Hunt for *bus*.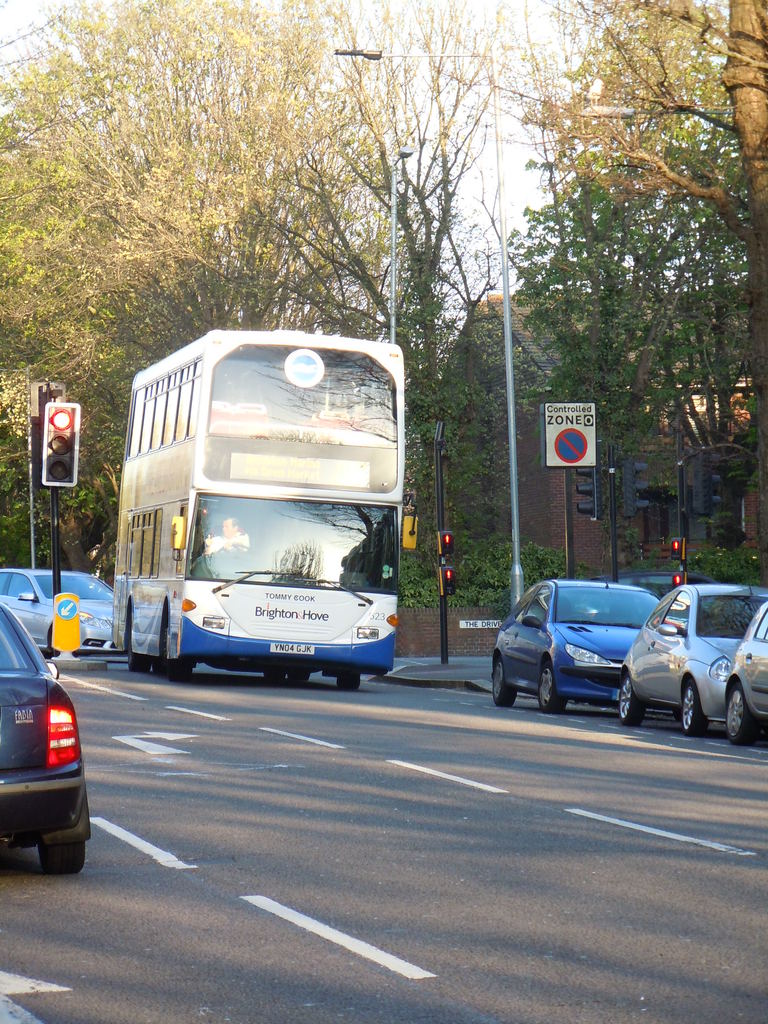
Hunted down at region(108, 326, 401, 697).
